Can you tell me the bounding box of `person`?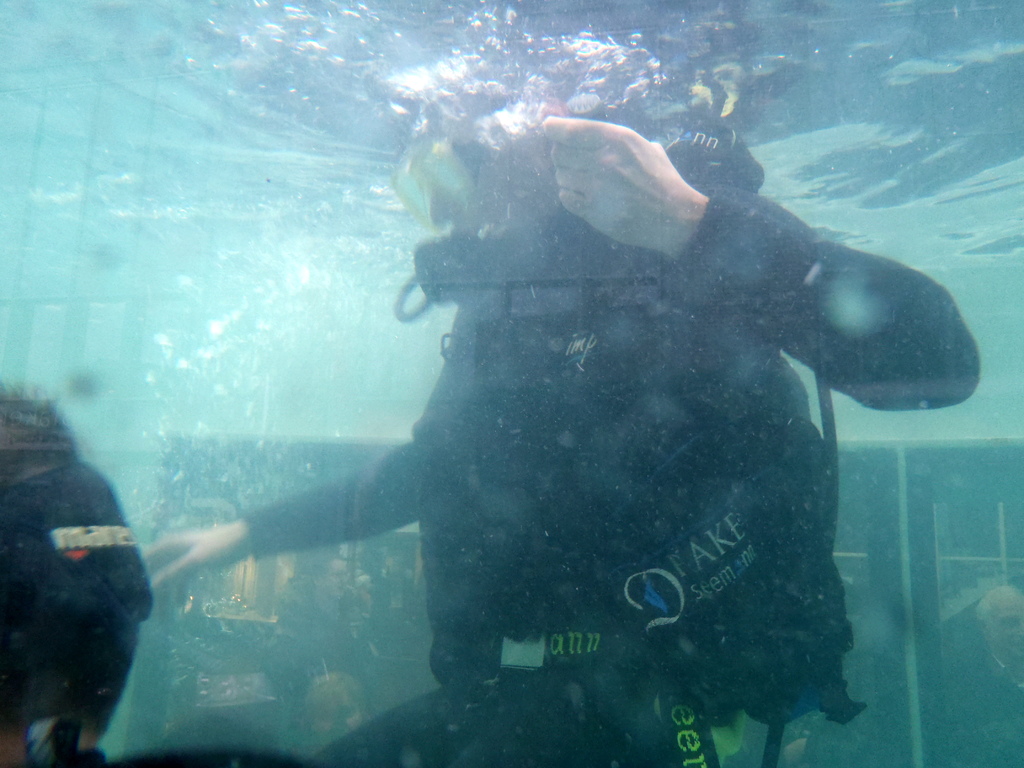
box=[242, 84, 932, 748].
